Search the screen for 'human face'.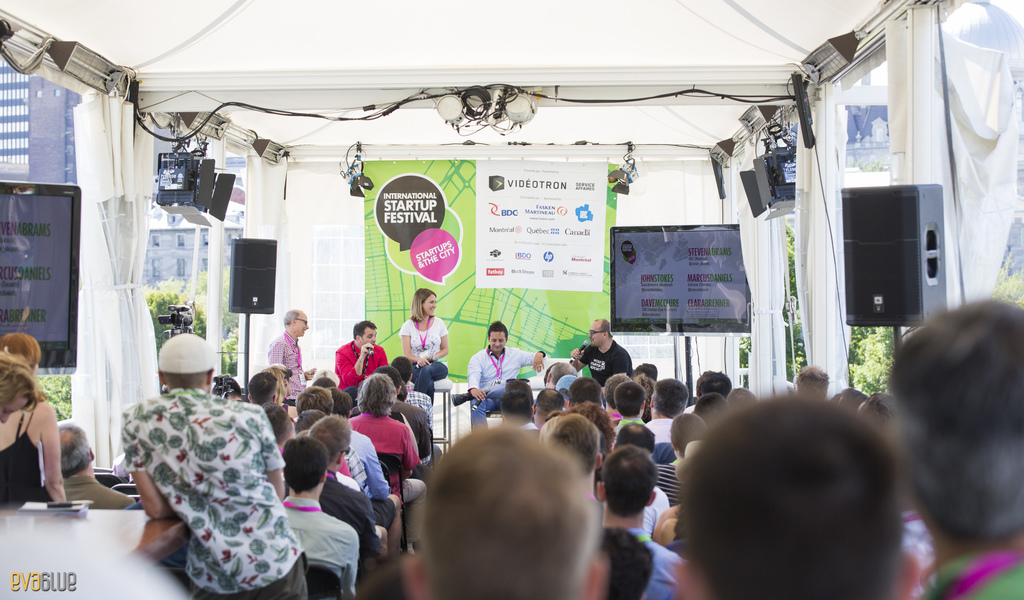
Found at rect(295, 316, 308, 334).
